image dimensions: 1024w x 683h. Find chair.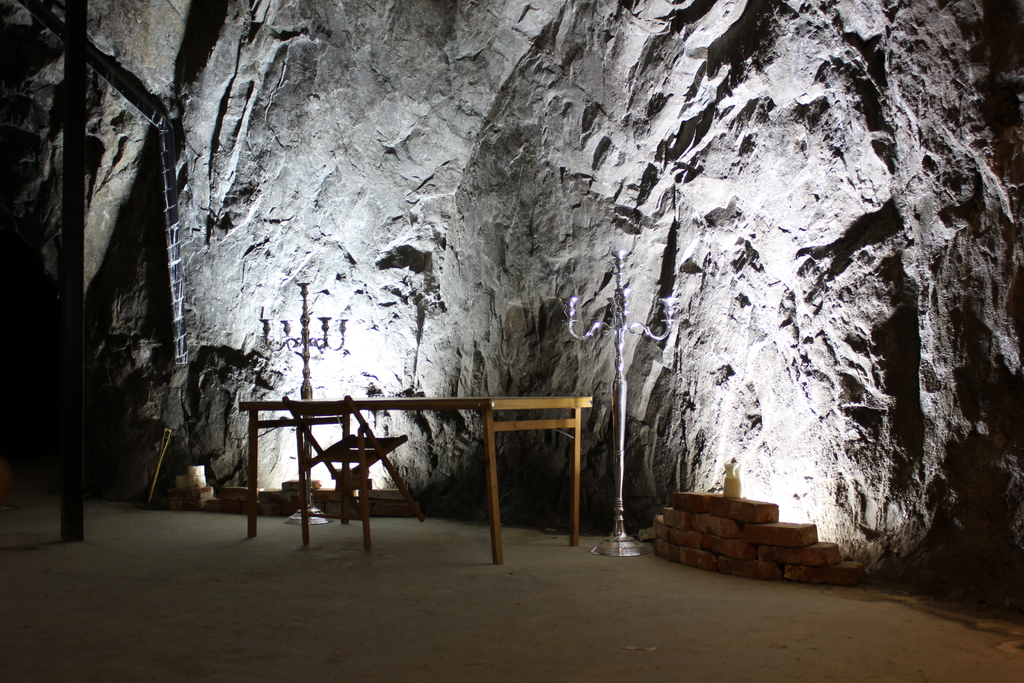
{"left": 273, "top": 410, "right": 427, "bottom": 545}.
